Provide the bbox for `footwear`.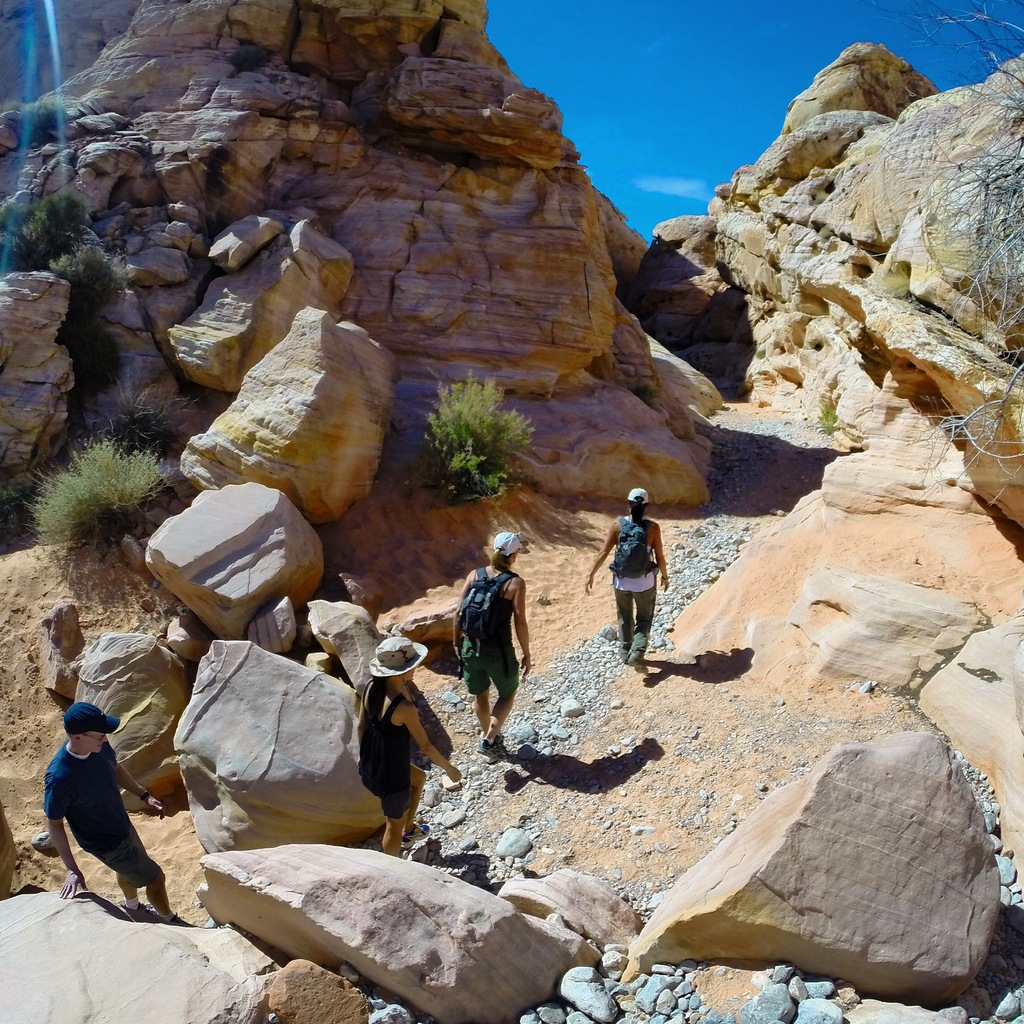
x1=479 y1=739 x2=502 y2=764.
